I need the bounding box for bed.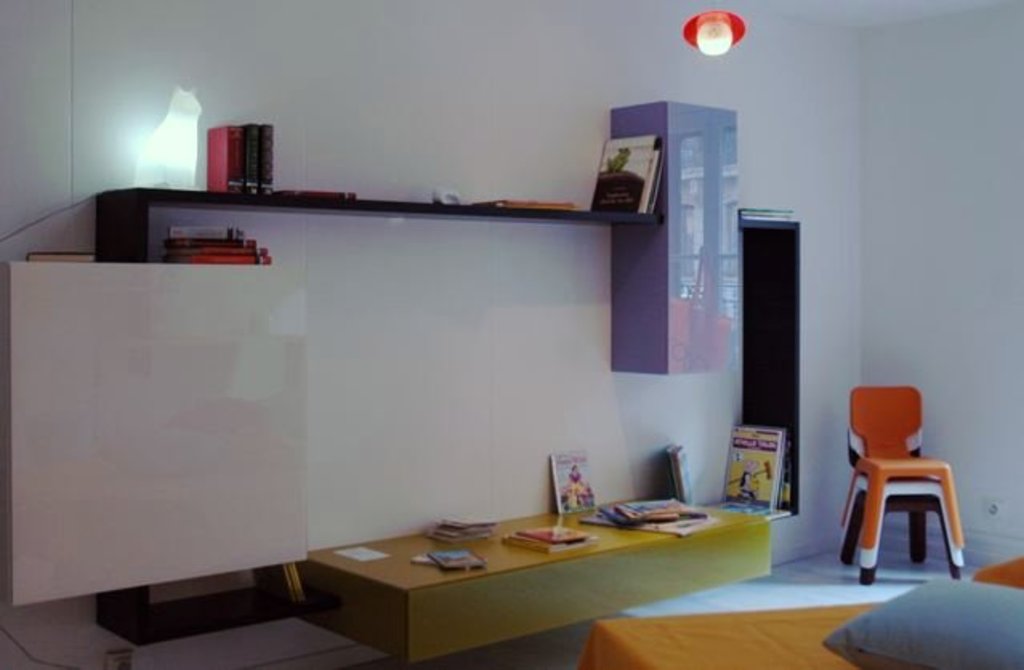
Here it is: <bbox>577, 551, 1022, 668</bbox>.
